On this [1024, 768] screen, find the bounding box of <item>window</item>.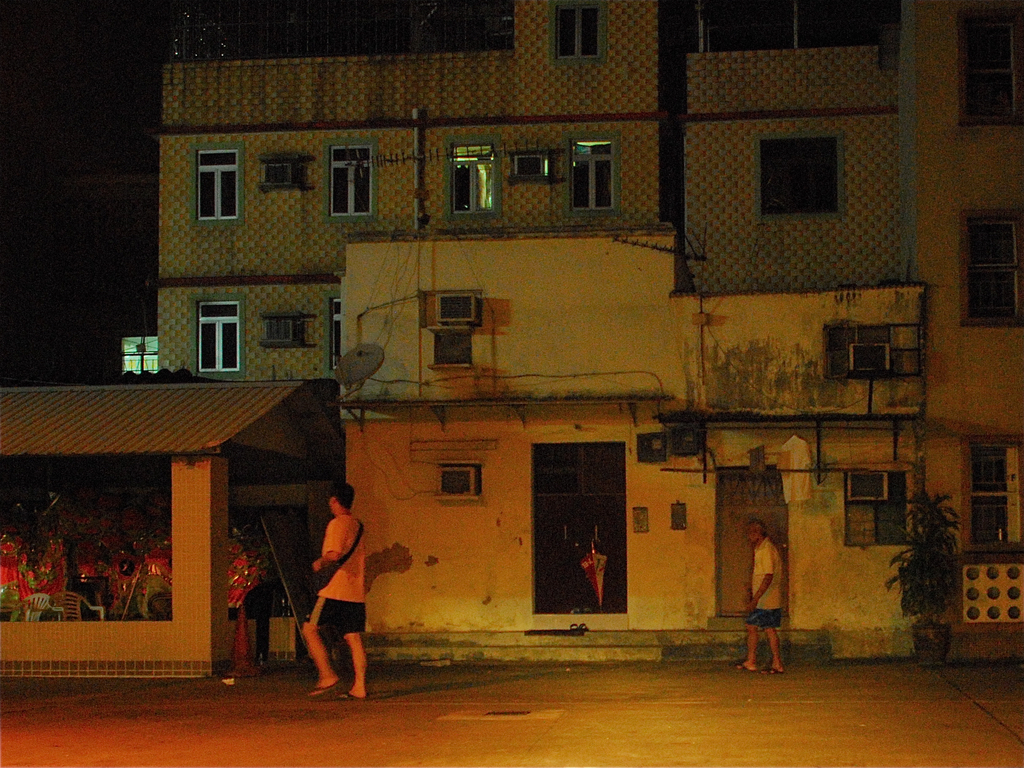
Bounding box: left=189, top=294, right=246, bottom=384.
